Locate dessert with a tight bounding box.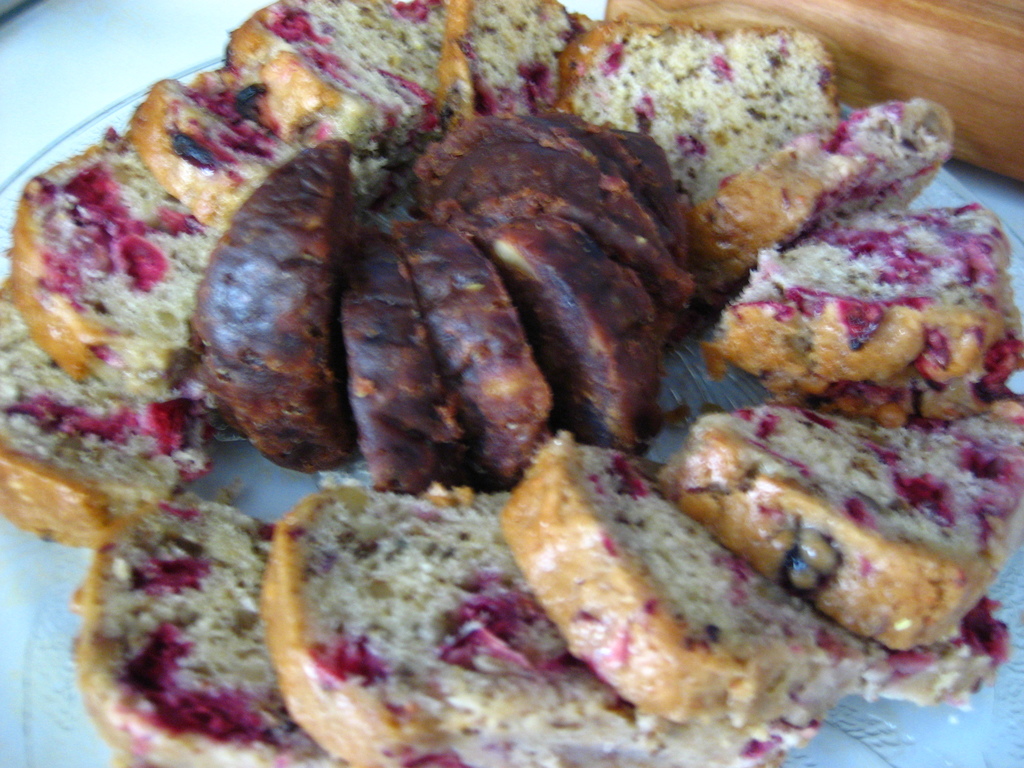
rect(373, 95, 671, 223).
